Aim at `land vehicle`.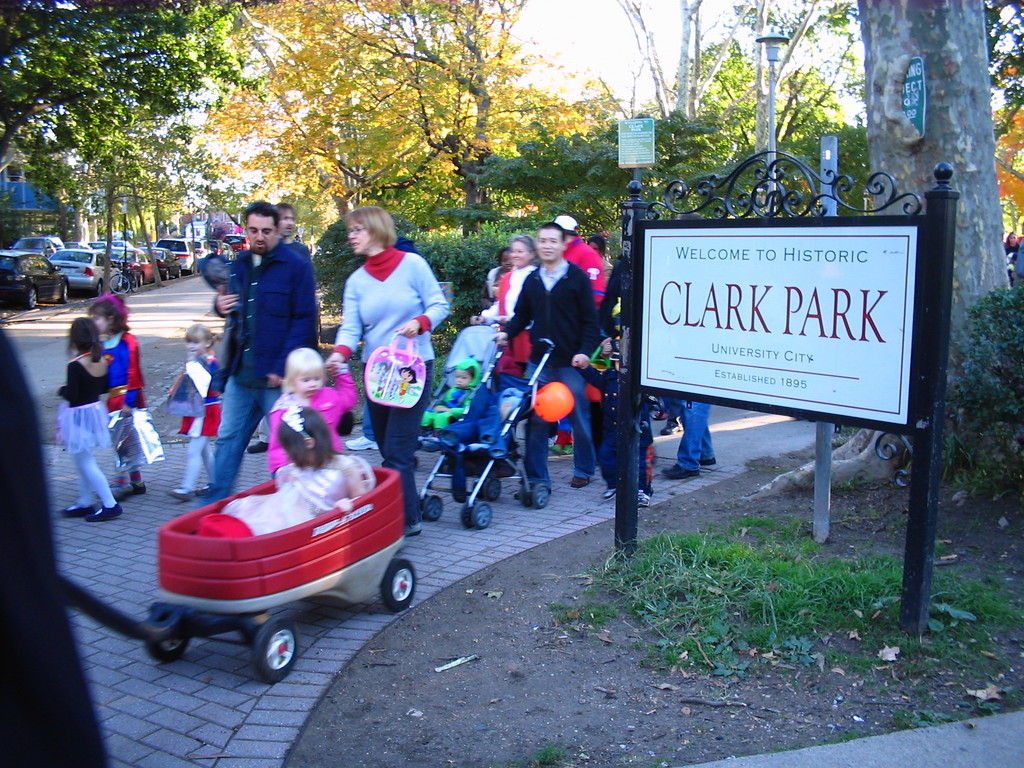
Aimed at {"x1": 10, "y1": 234, "x2": 65, "y2": 258}.
